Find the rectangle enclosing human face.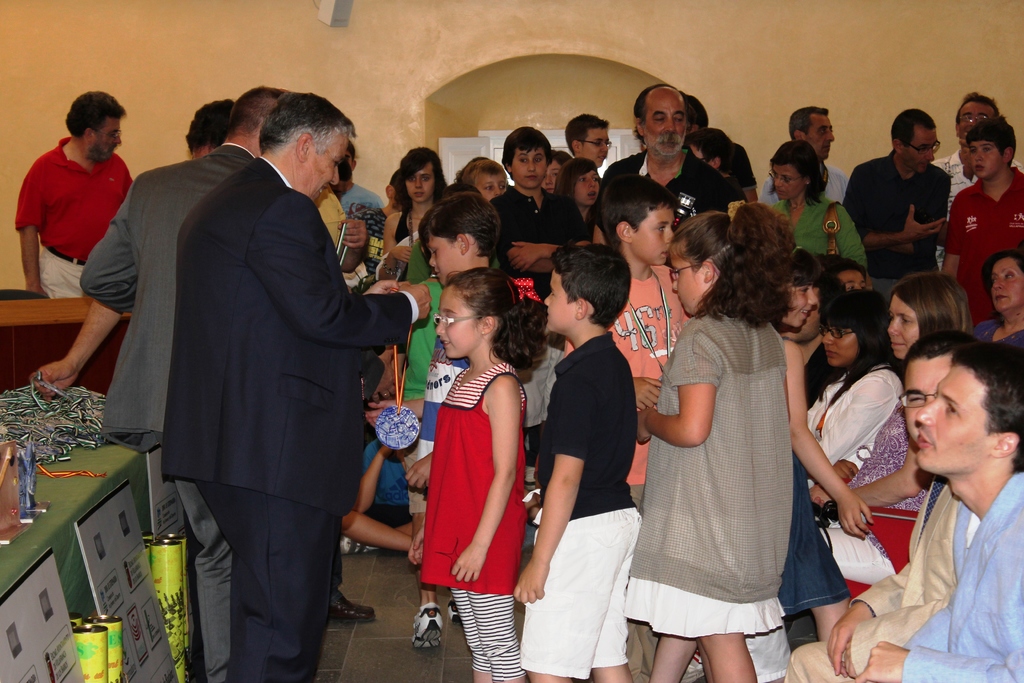
crop(406, 167, 433, 202).
